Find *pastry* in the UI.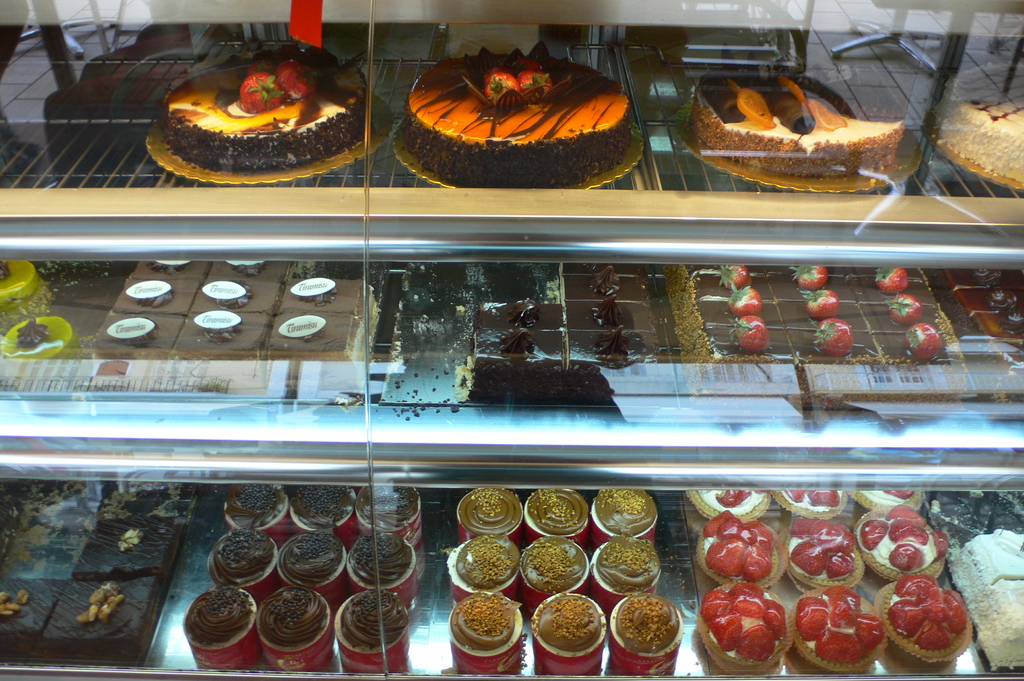
UI element at 207,529,278,602.
